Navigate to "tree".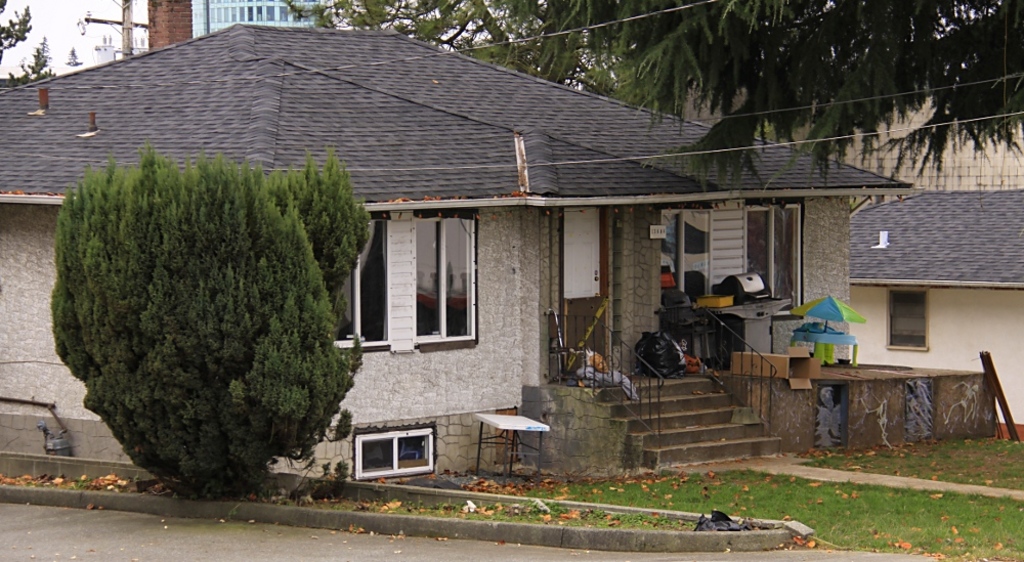
Navigation target: [0,2,34,60].
